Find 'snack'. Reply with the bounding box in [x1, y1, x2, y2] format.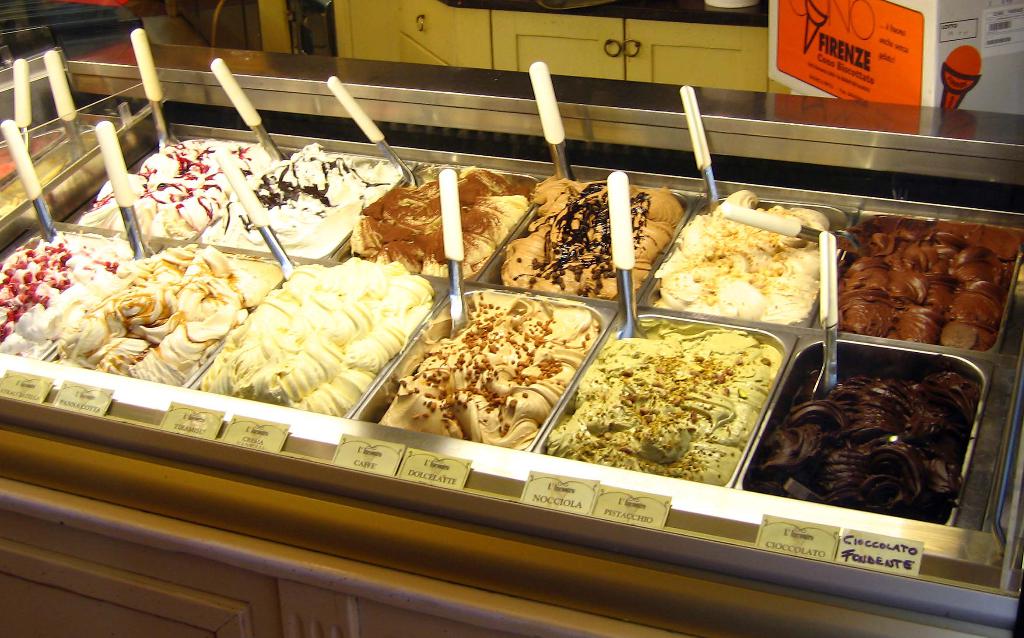
[828, 214, 993, 355].
